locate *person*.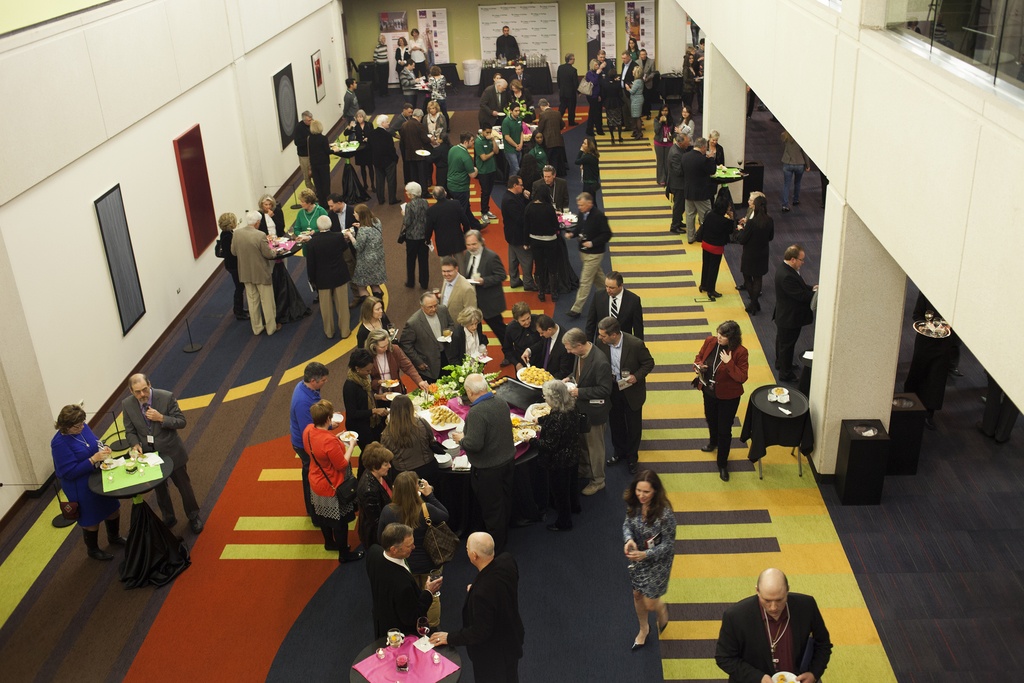
Bounding box: [left=596, top=316, right=658, bottom=471].
